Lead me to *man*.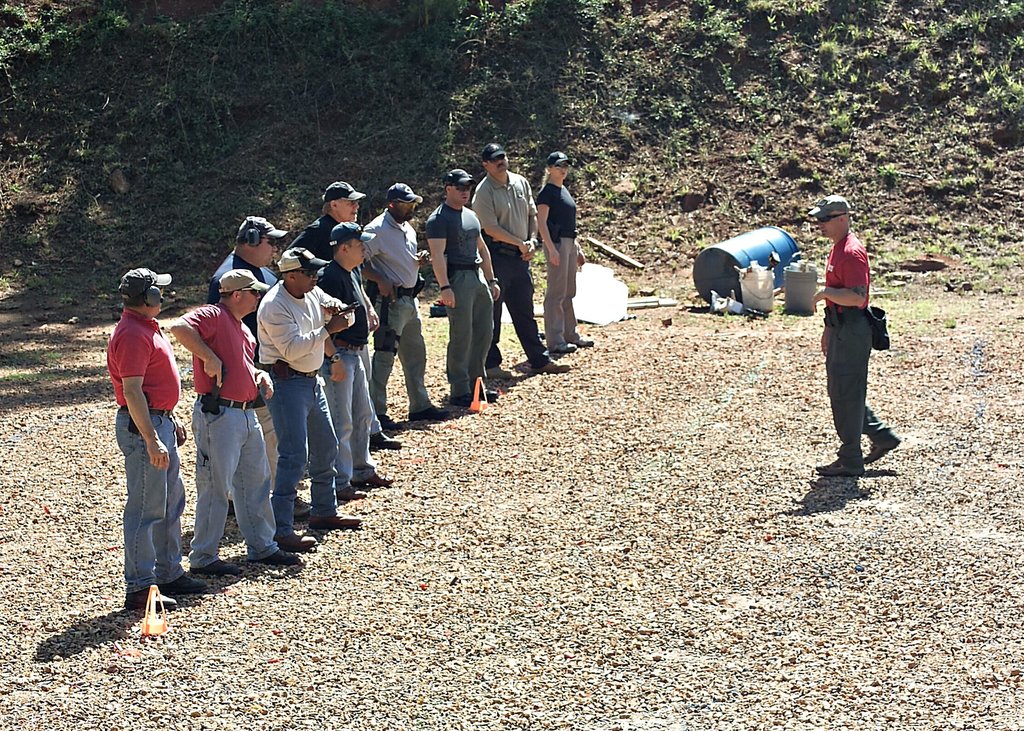
Lead to locate(164, 266, 301, 576).
